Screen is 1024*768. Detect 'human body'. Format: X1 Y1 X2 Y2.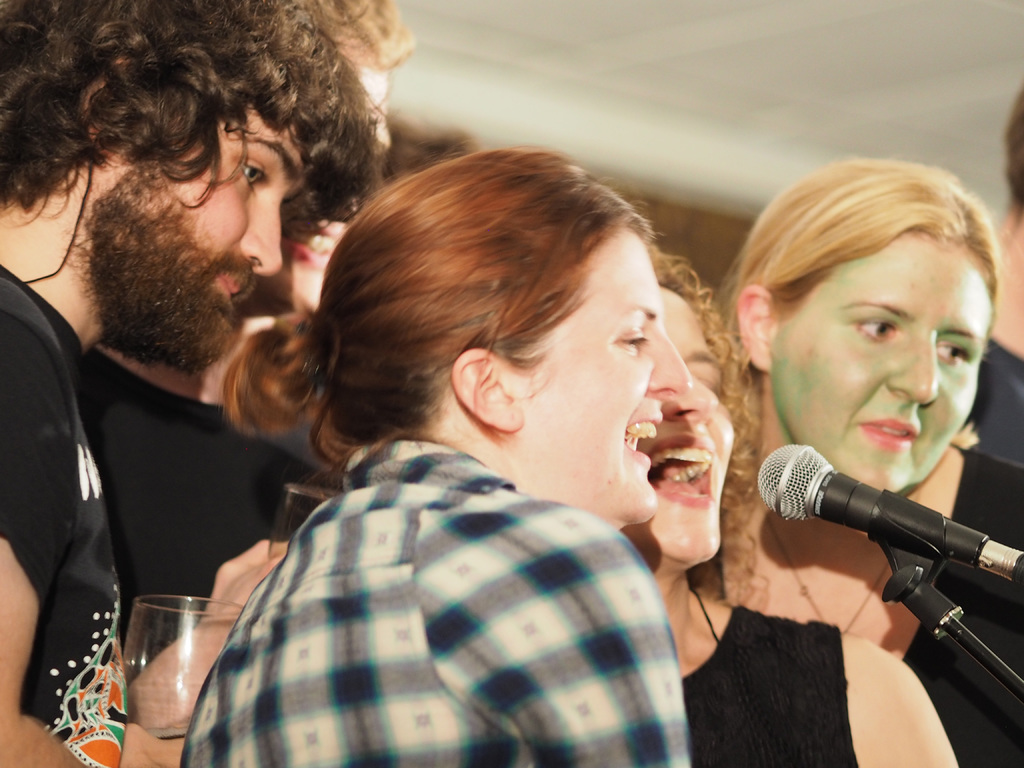
649 582 961 767.
